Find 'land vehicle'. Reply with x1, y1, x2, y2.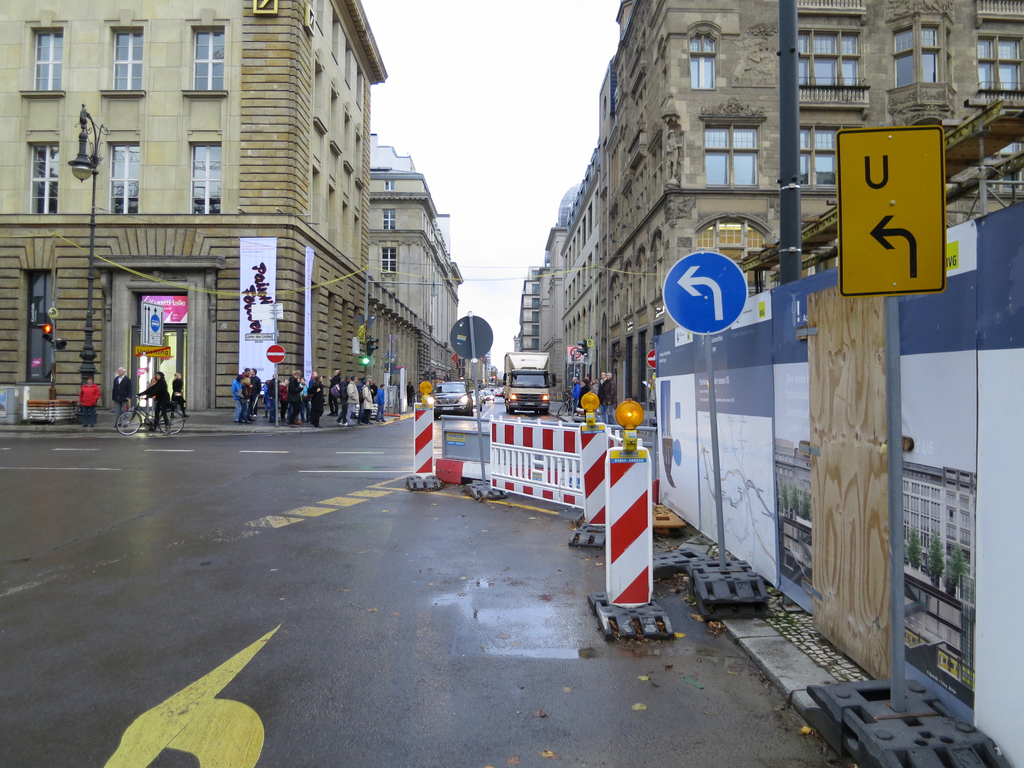
426, 379, 474, 417.
